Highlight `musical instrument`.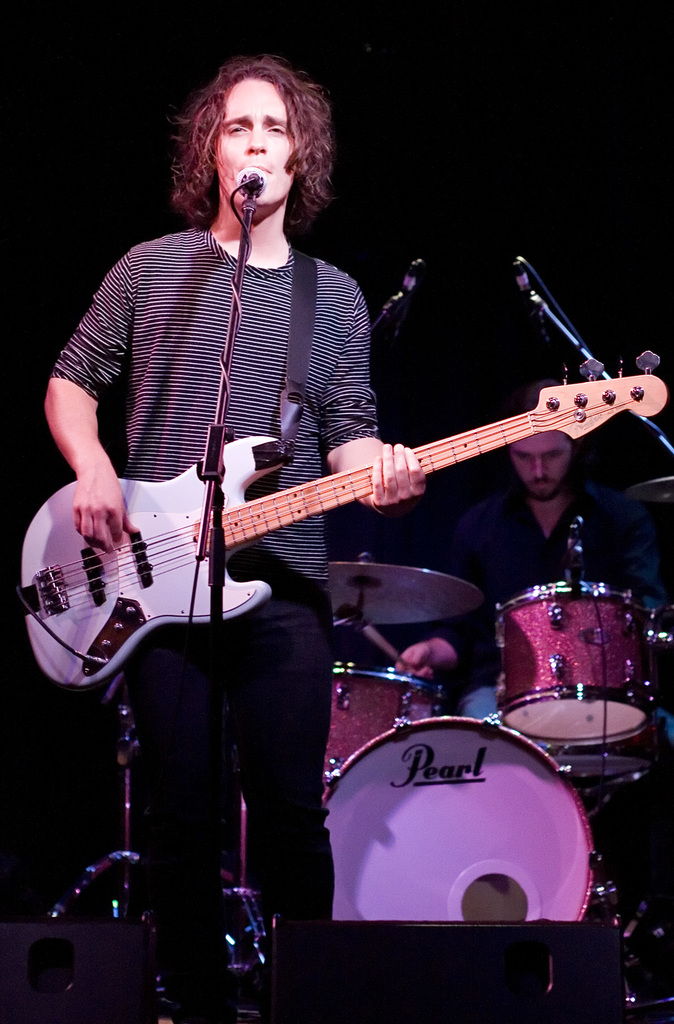
Highlighted region: [x1=299, y1=703, x2=605, y2=928].
